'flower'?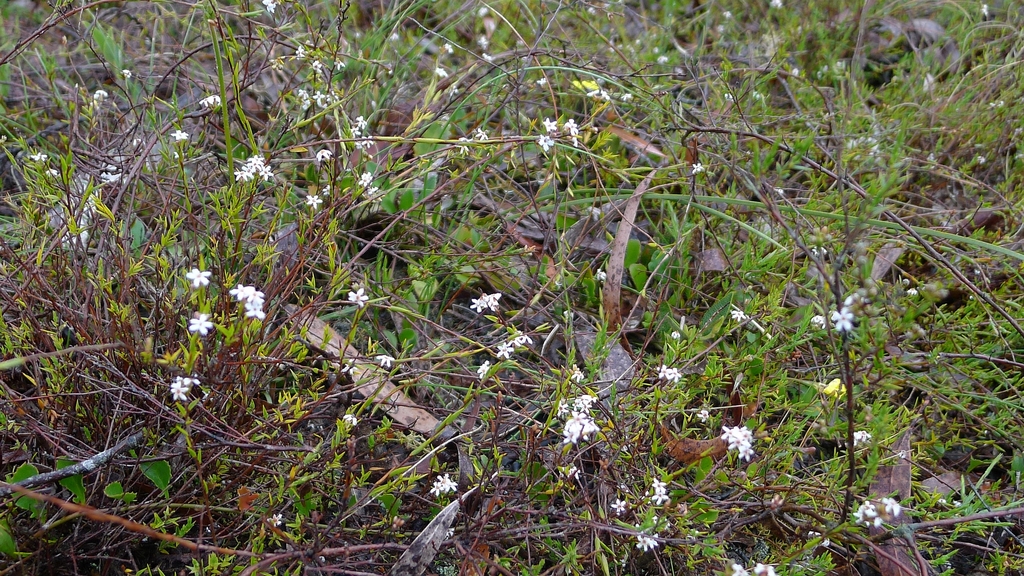
pyautogui.locateOnScreen(300, 195, 320, 206)
